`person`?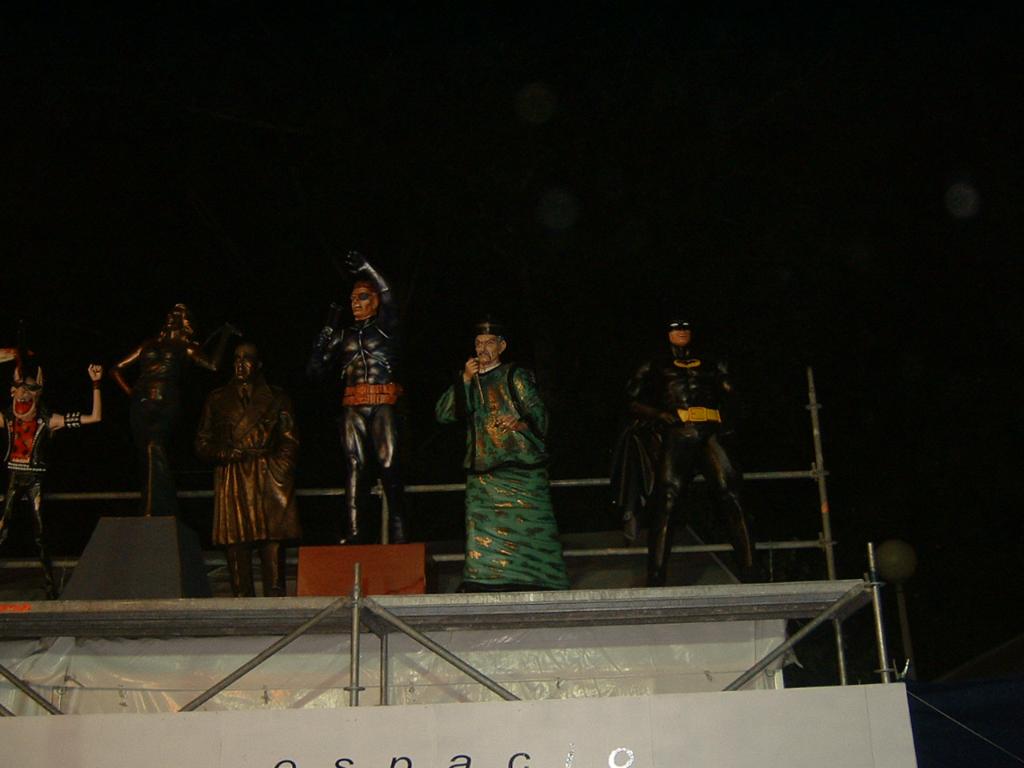
l=0, t=362, r=103, b=598
